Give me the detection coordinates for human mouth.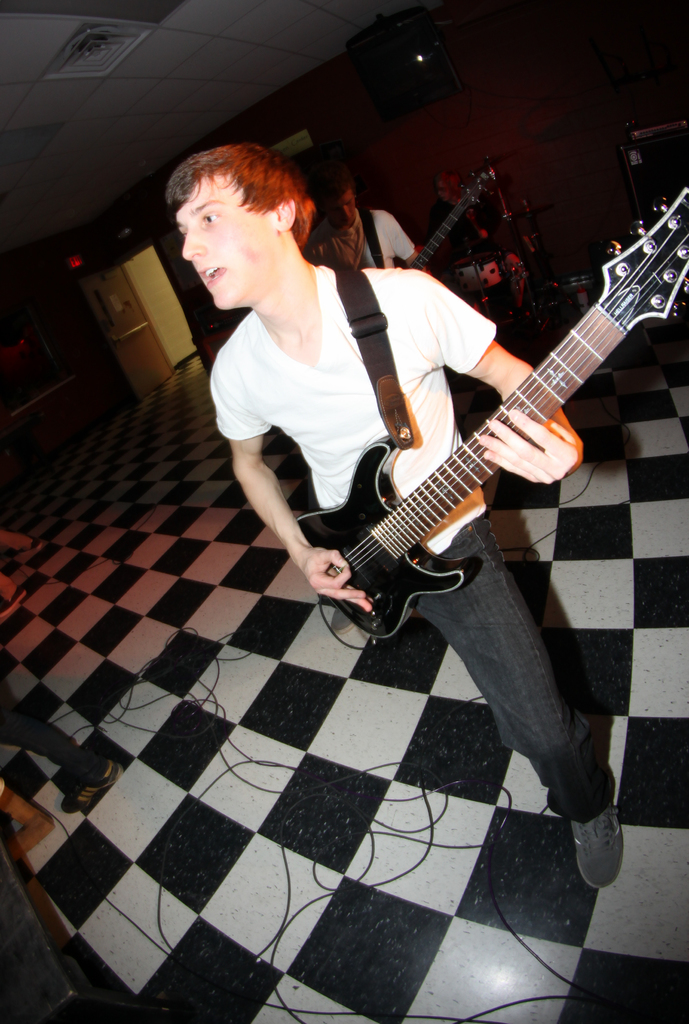
[194, 265, 222, 290].
